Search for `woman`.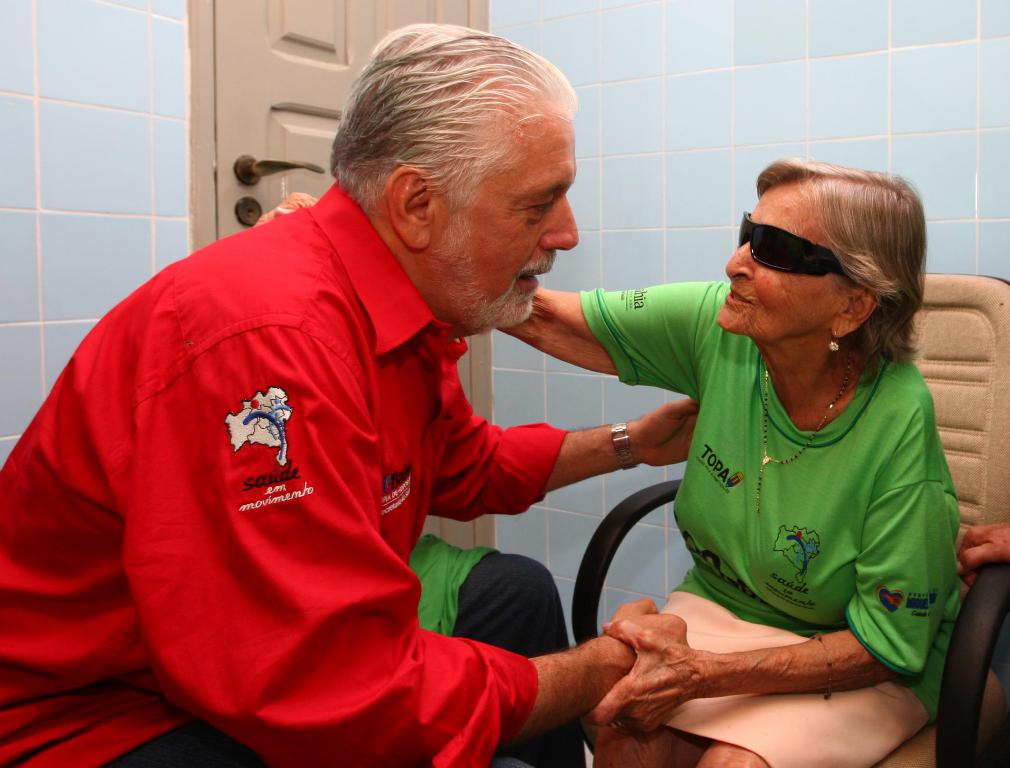
Found at {"left": 499, "top": 148, "right": 970, "bottom": 767}.
